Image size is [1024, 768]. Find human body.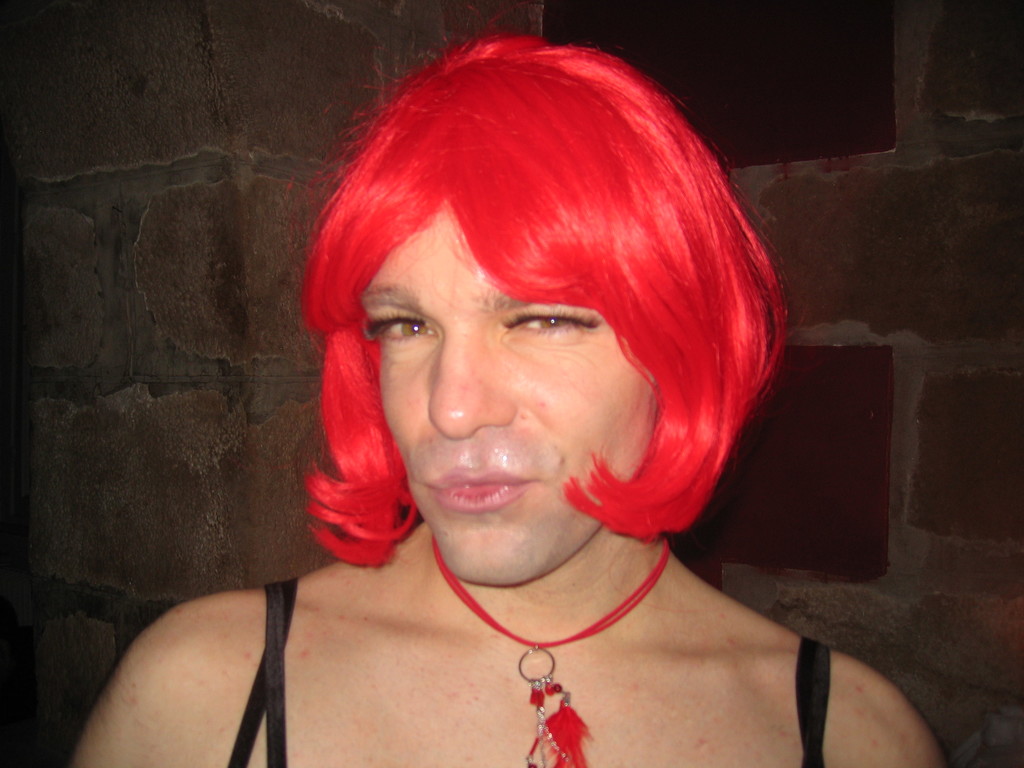
<region>66, 22, 948, 765</region>.
